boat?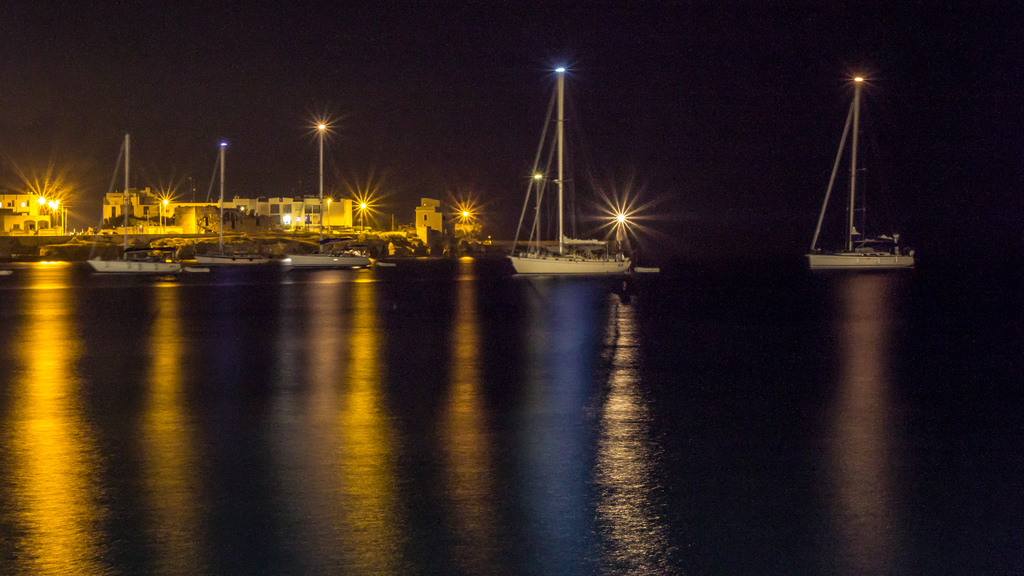
[x1=91, y1=129, x2=192, y2=275]
